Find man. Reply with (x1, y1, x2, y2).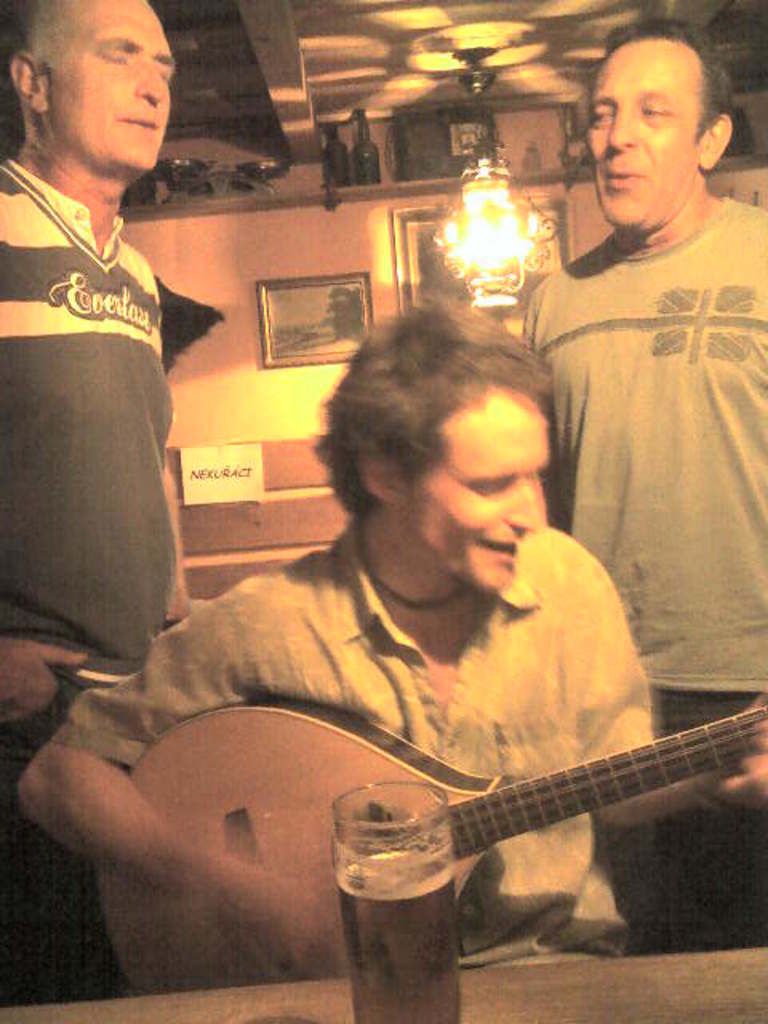
(504, 22, 766, 950).
